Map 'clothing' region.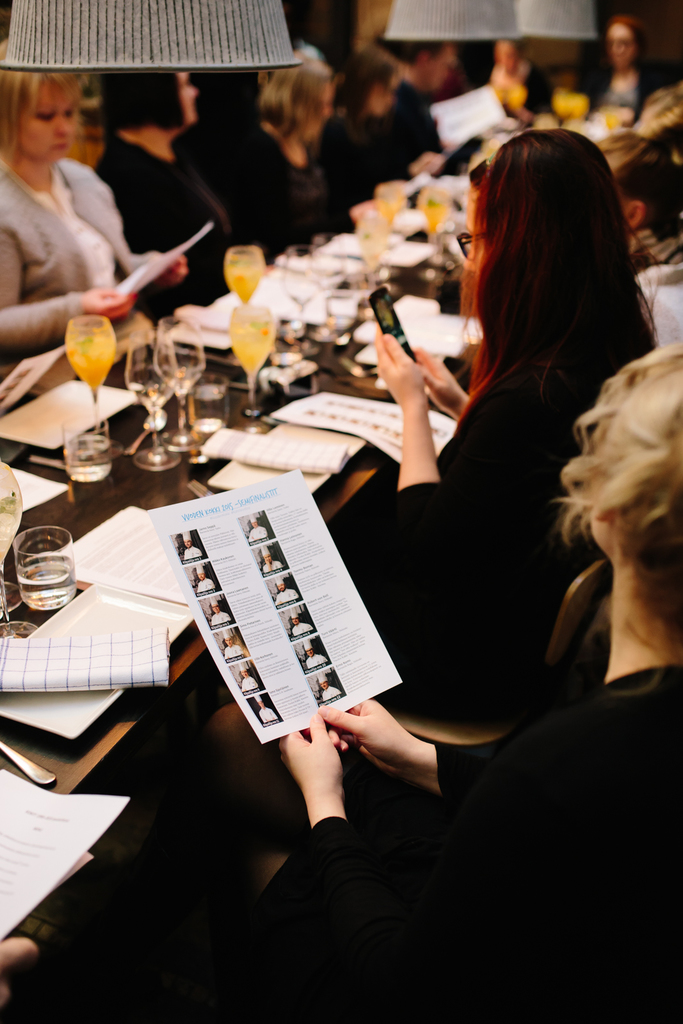
Mapped to 7, 106, 156, 319.
